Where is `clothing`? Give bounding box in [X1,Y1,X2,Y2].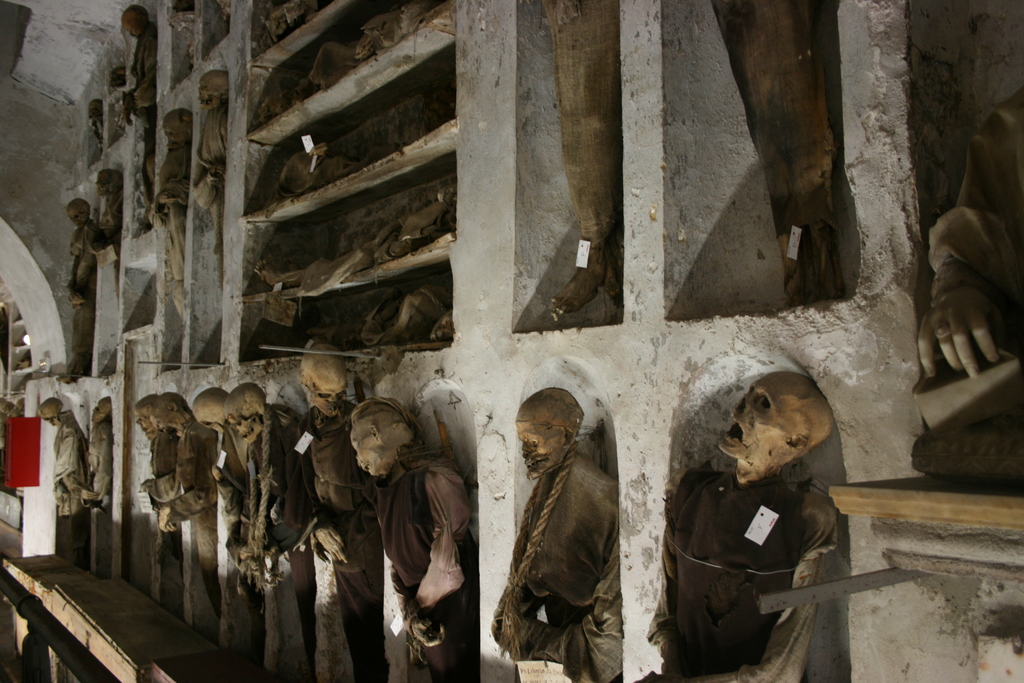
[541,0,623,252].
